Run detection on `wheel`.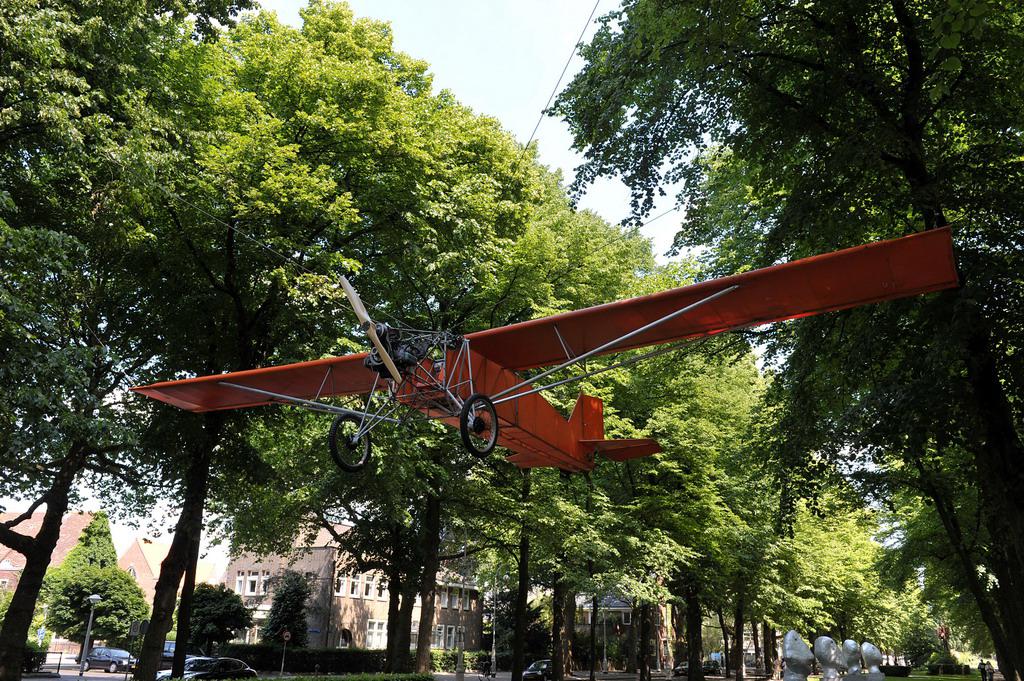
Result: x1=317 y1=417 x2=383 y2=478.
